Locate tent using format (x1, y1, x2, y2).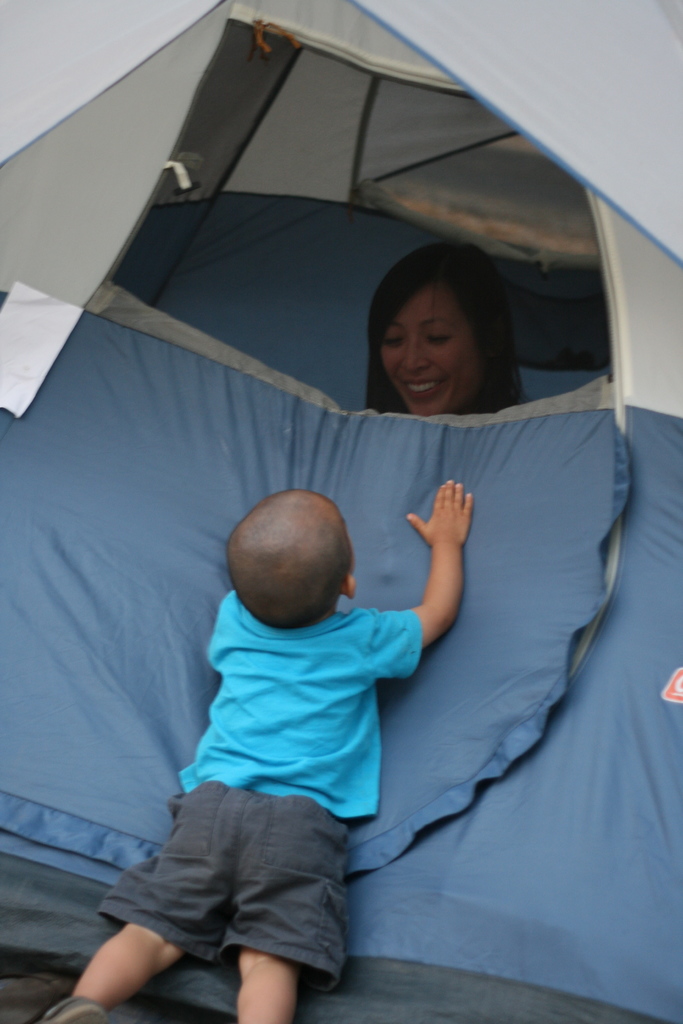
(0, 0, 682, 1023).
